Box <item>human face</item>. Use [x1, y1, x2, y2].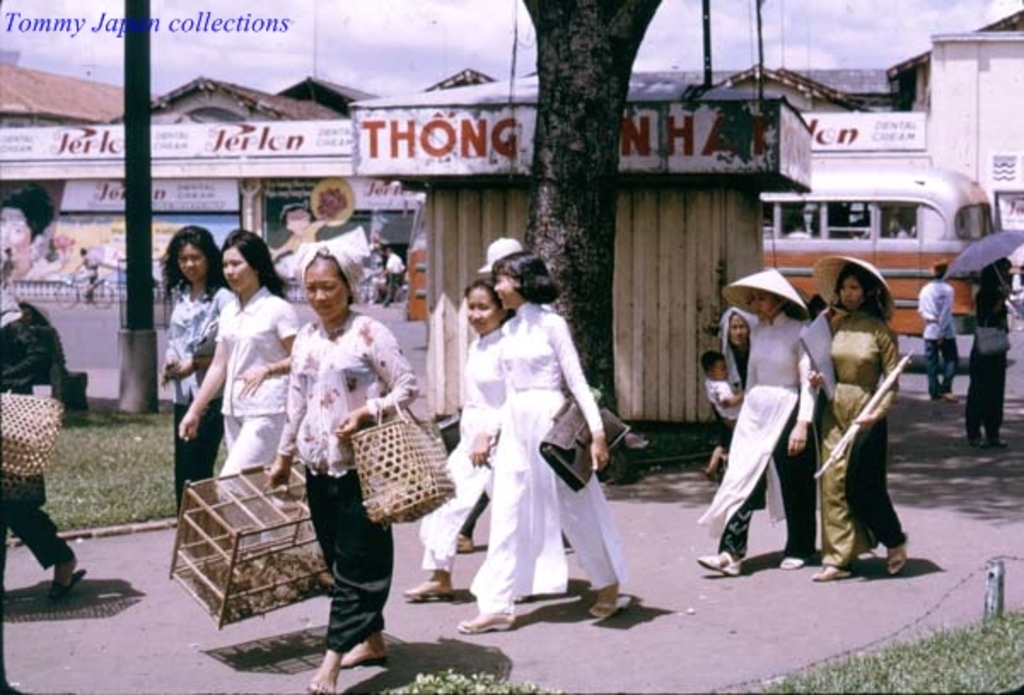
[222, 244, 253, 294].
